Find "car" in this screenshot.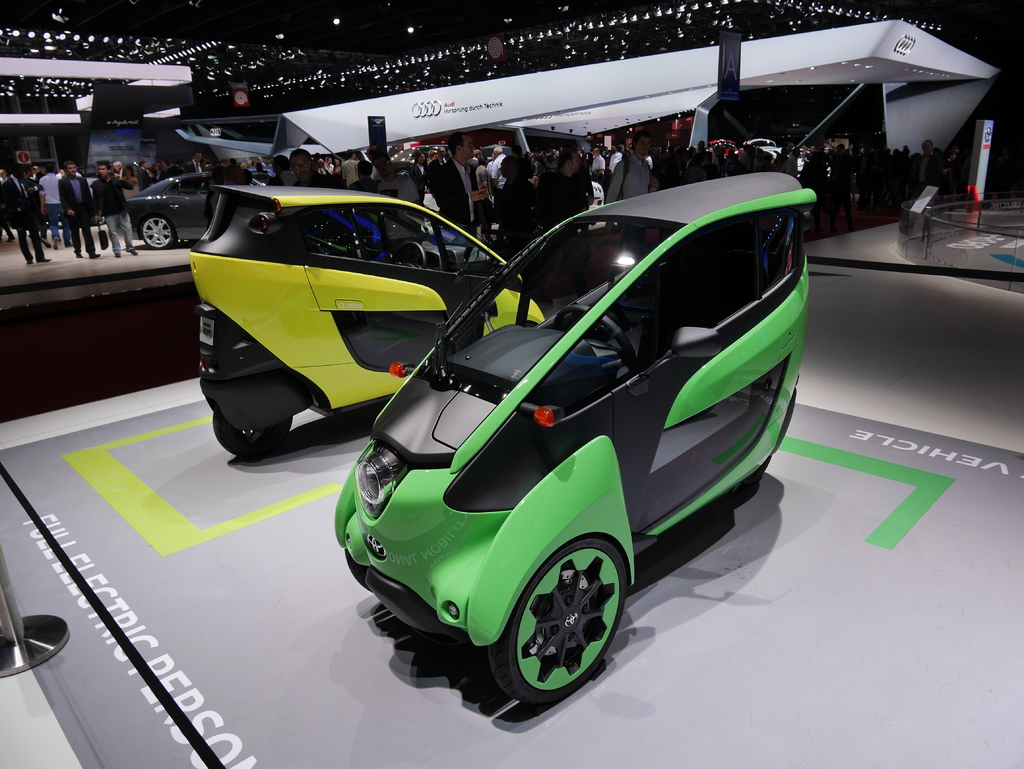
The bounding box for "car" is left=125, top=174, right=262, bottom=247.
